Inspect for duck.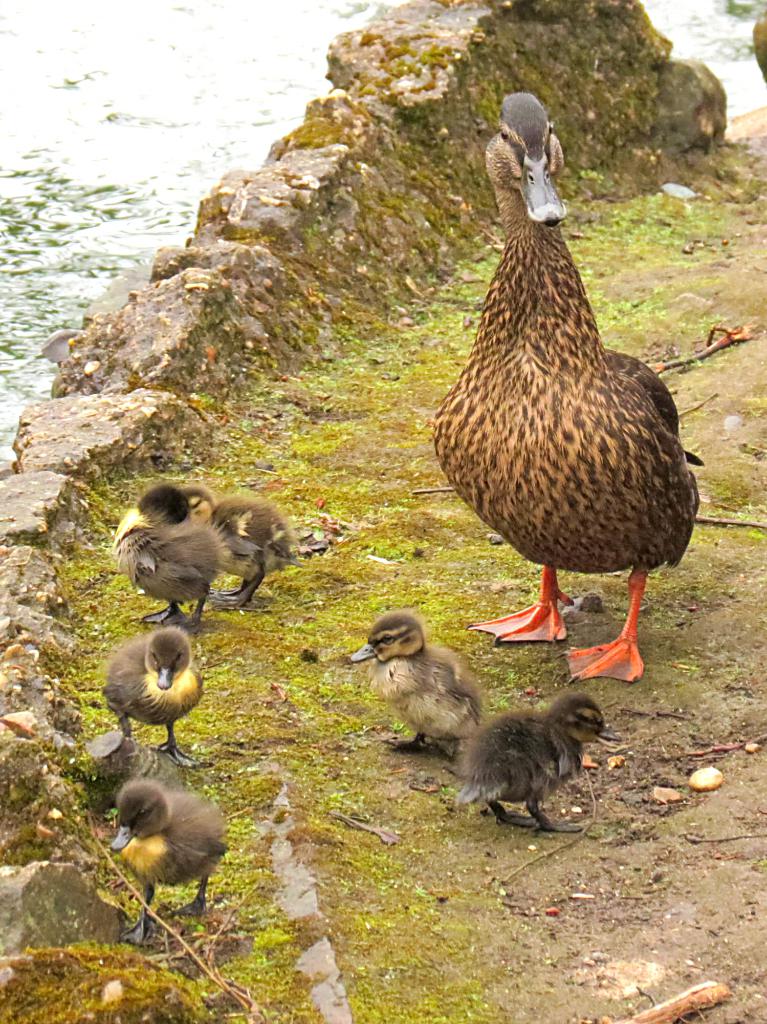
Inspection: {"left": 103, "top": 487, "right": 239, "bottom": 620}.
